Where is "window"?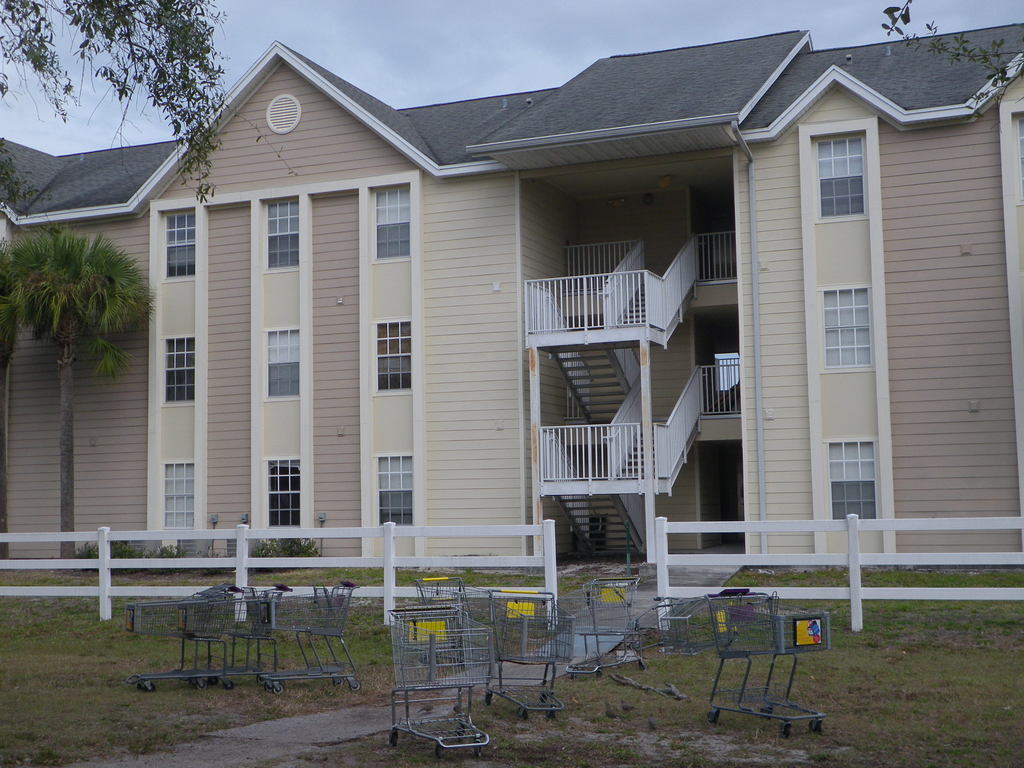
{"left": 263, "top": 458, "right": 300, "bottom": 527}.
